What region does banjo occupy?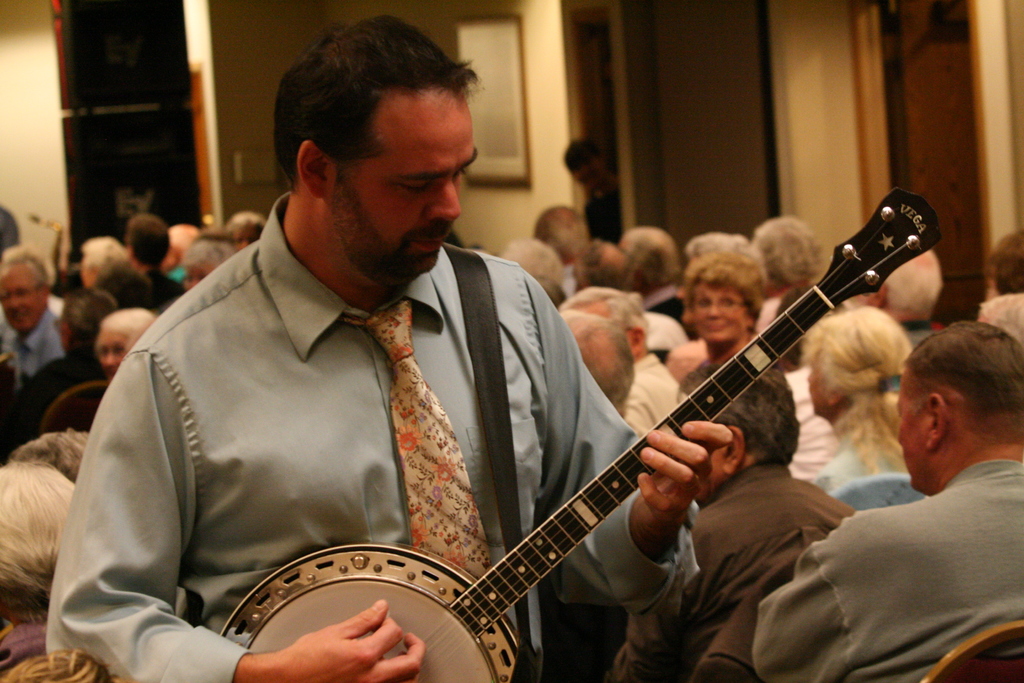
bbox=[220, 181, 943, 682].
